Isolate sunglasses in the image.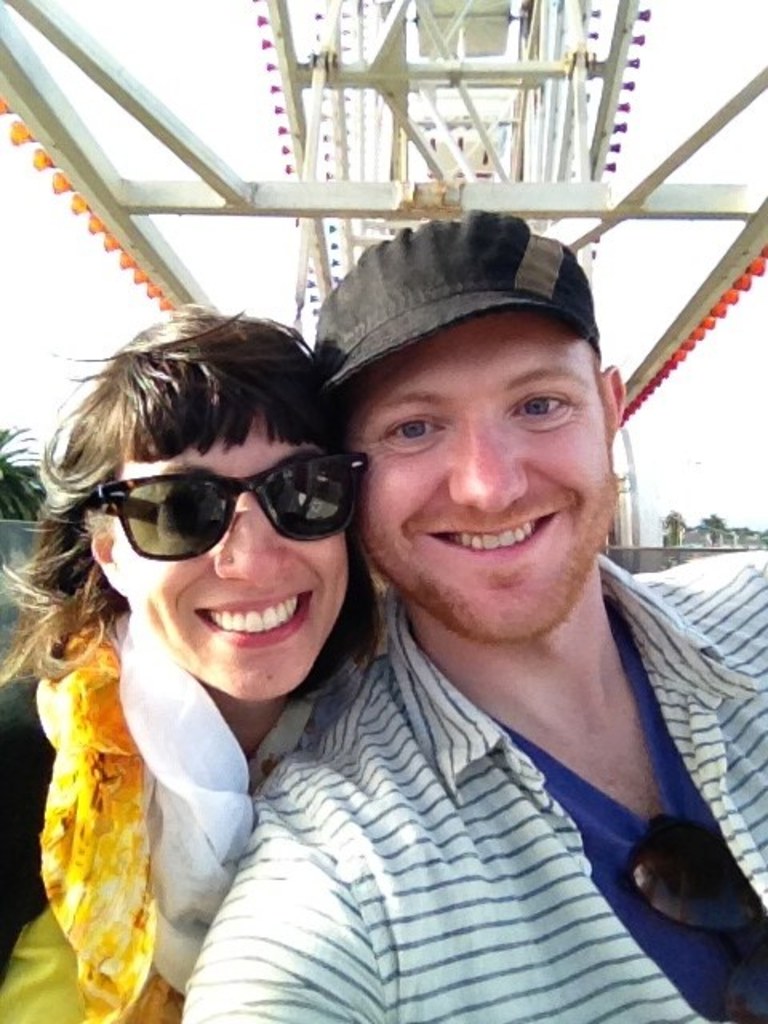
Isolated region: [x1=630, y1=821, x2=766, y2=1022].
